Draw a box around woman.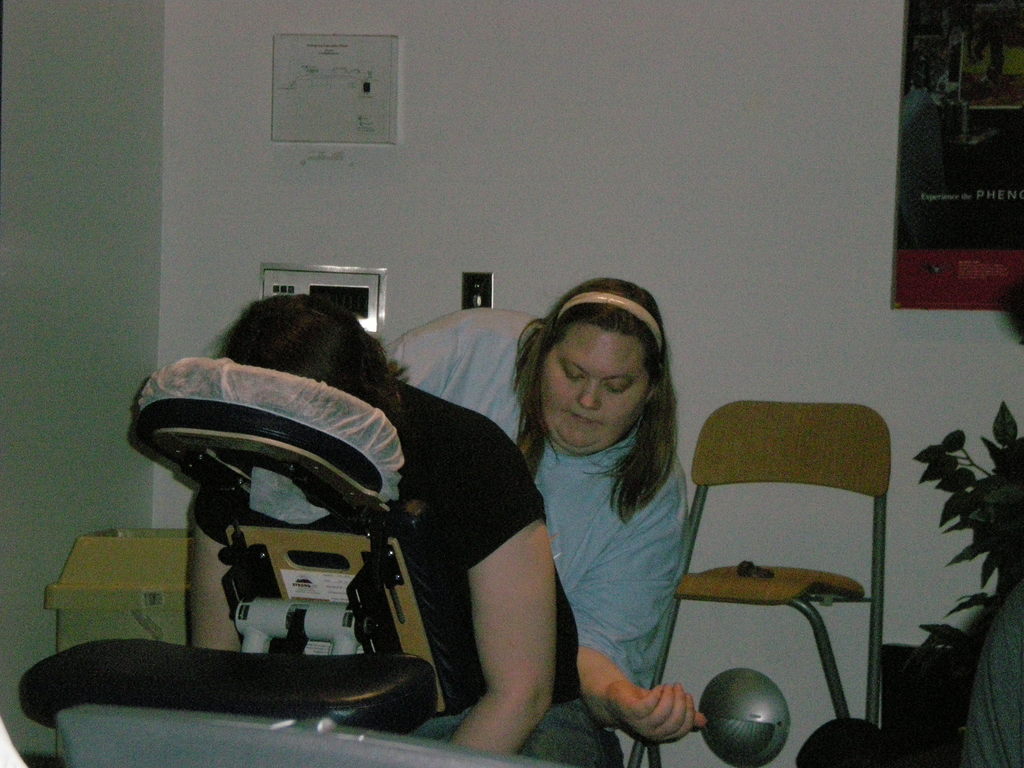
bbox=(392, 239, 648, 767).
